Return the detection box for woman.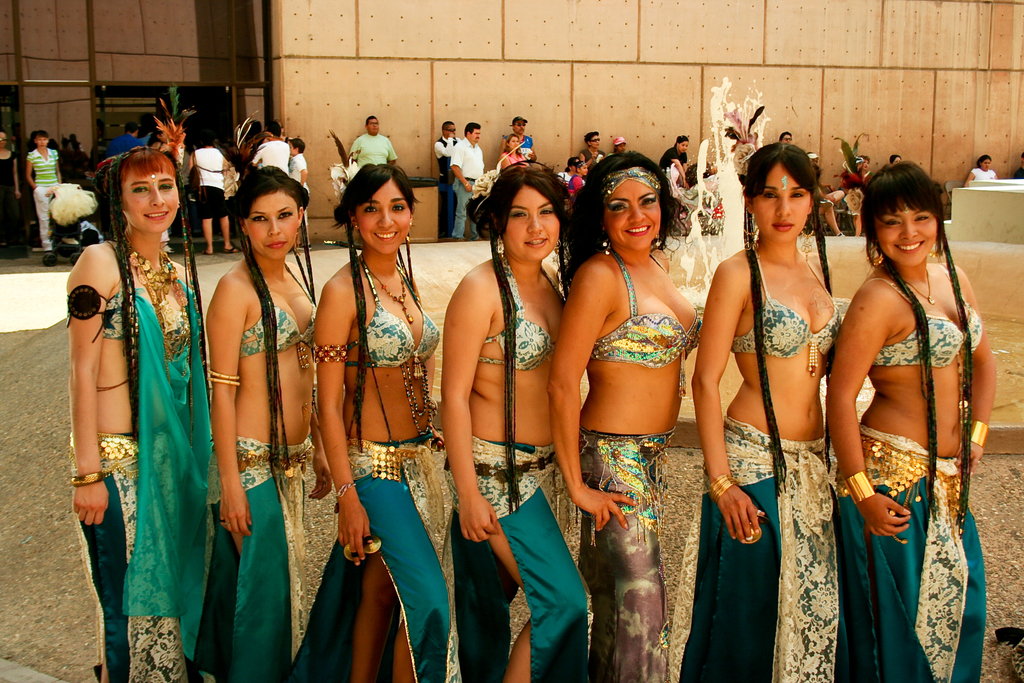
BBox(0, 130, 38, 258).
